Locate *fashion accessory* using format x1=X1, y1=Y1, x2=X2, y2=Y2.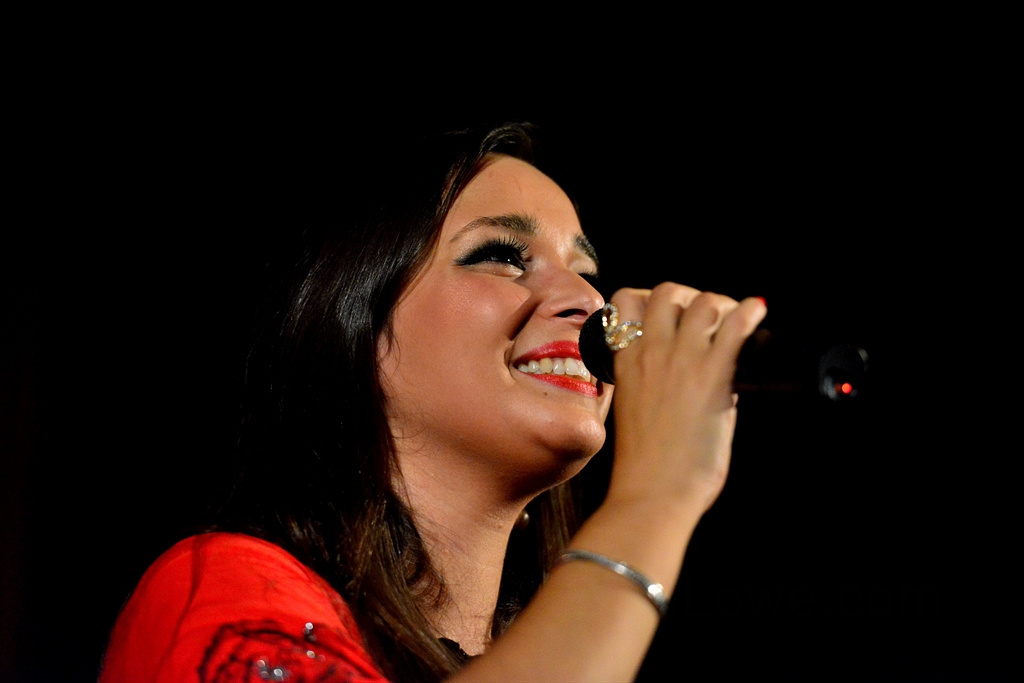
x1=522, y1=509, x2=531, y2=528.
